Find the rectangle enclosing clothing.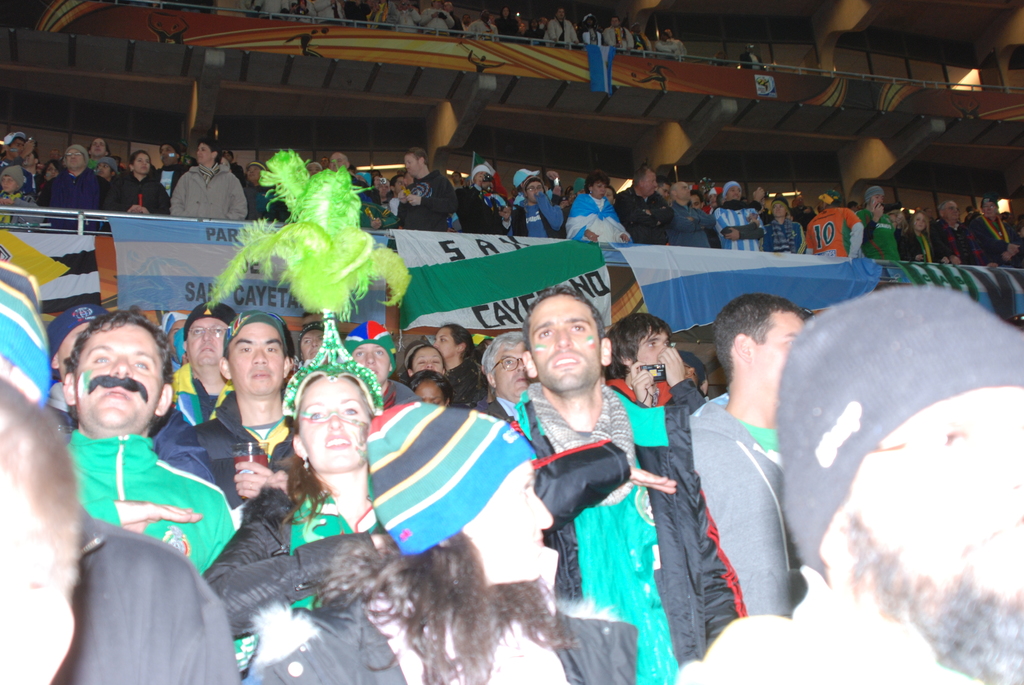
bbox=(730, 56, 763, 72).
